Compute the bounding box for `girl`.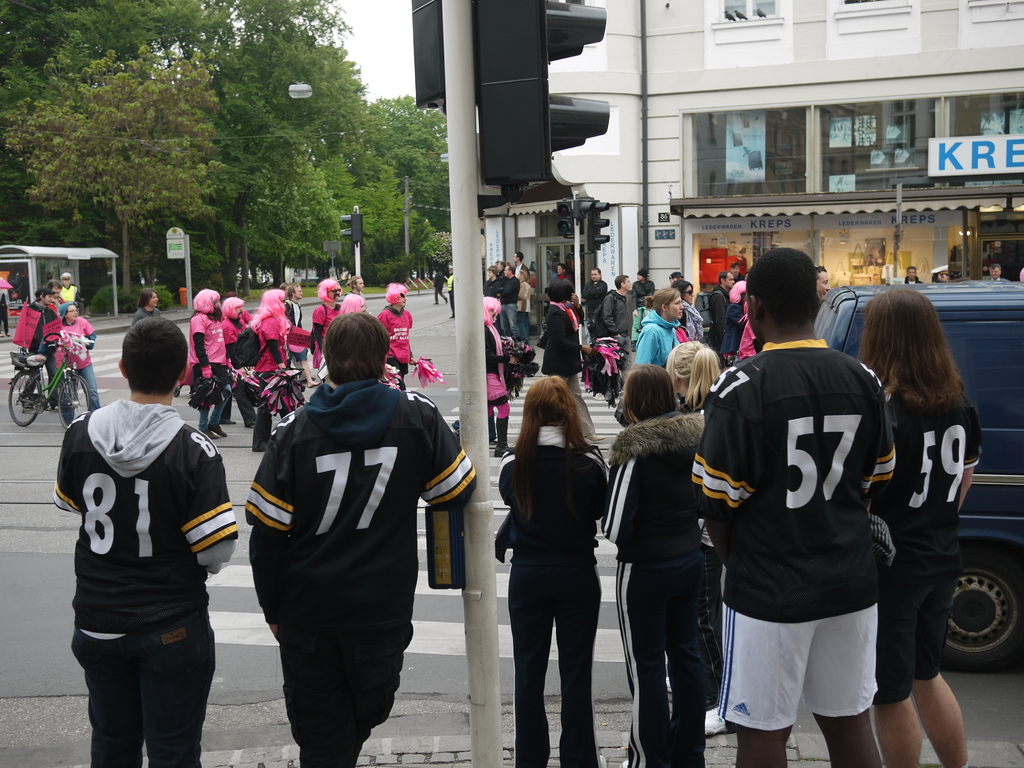
<region>238, 290, 303, 456</region>.
